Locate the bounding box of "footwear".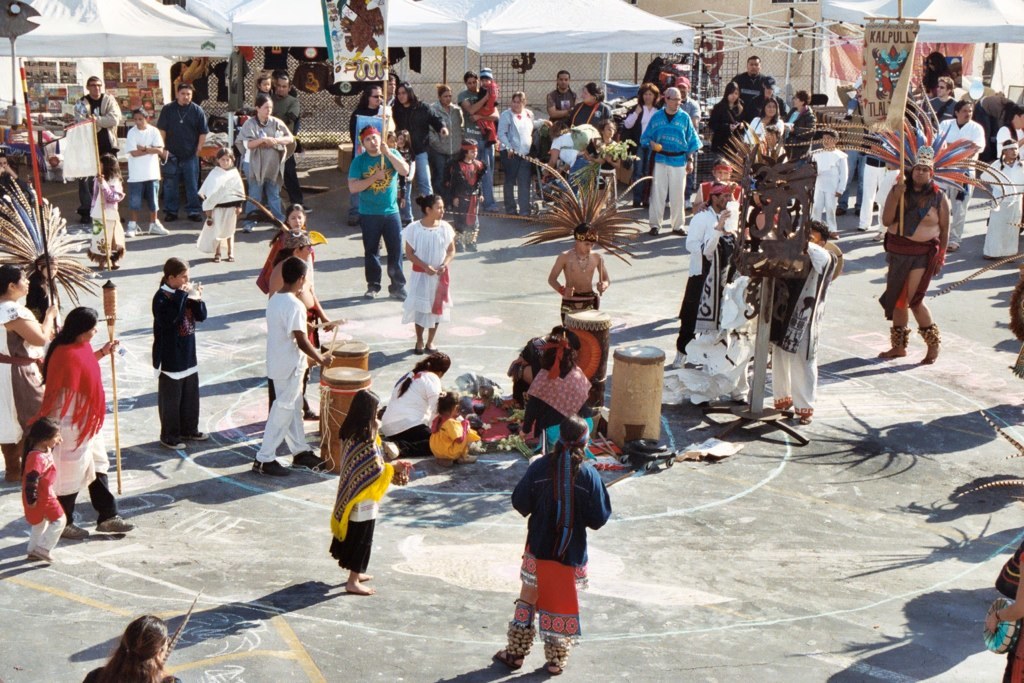
Bounding box: detection(453, 228, 465, 255).
